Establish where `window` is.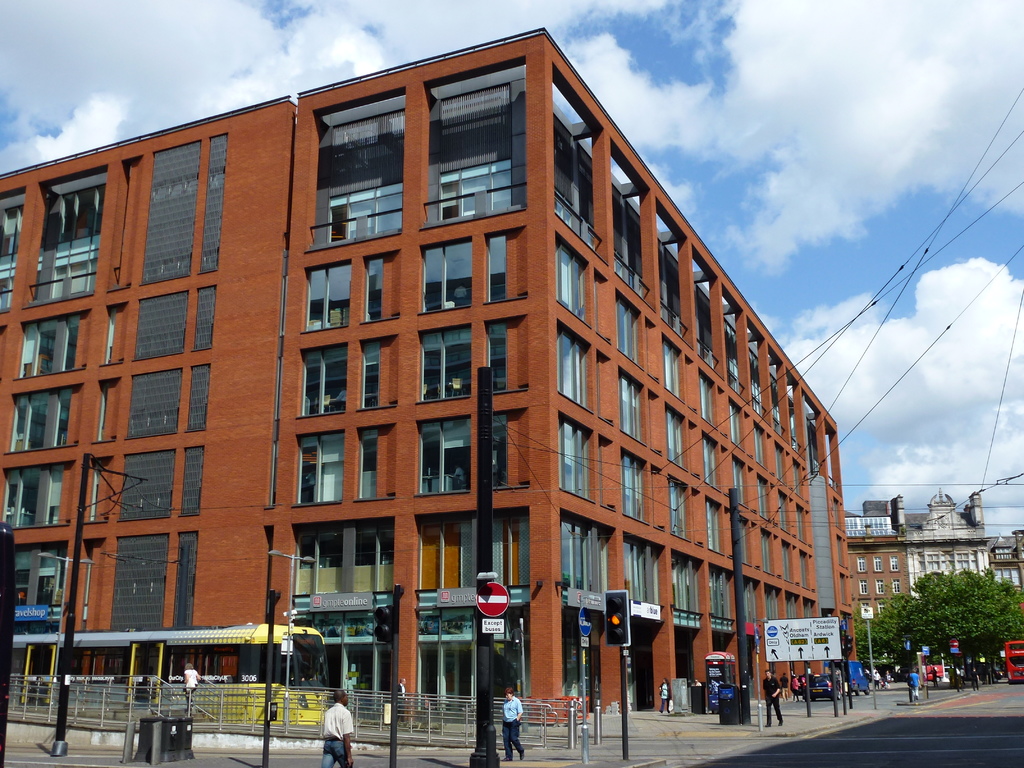
Established at box(9, 168, 102, 288).
